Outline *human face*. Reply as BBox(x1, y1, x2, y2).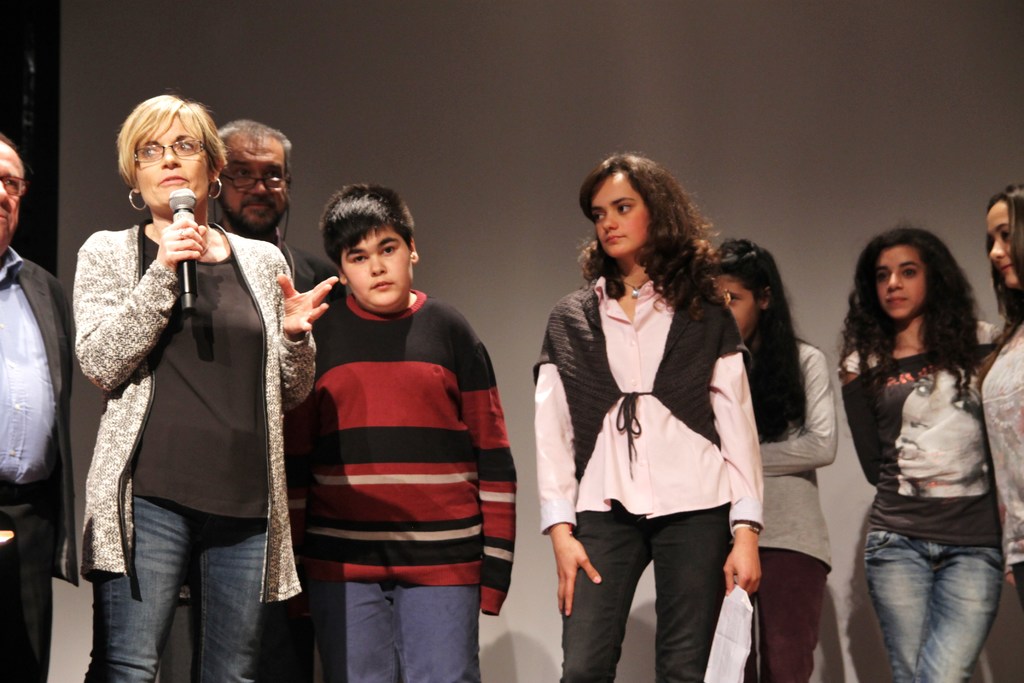
BBox(135, 115, 215, 204).
